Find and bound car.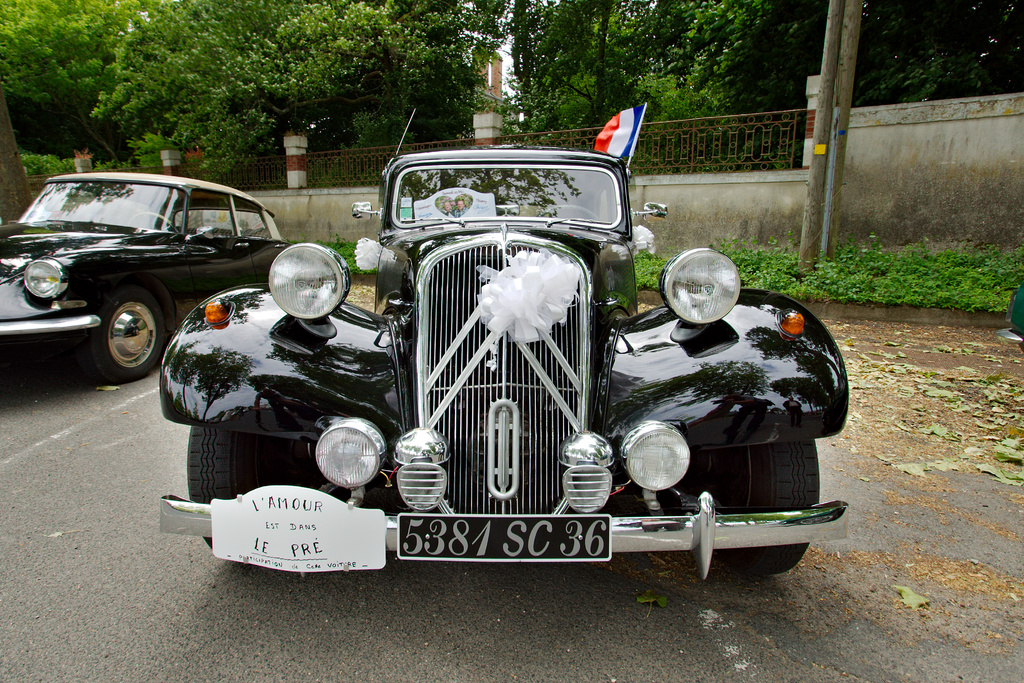
Bound: {"x1": 0, "y1": 168, "x2": 294, "y2": 377}.
